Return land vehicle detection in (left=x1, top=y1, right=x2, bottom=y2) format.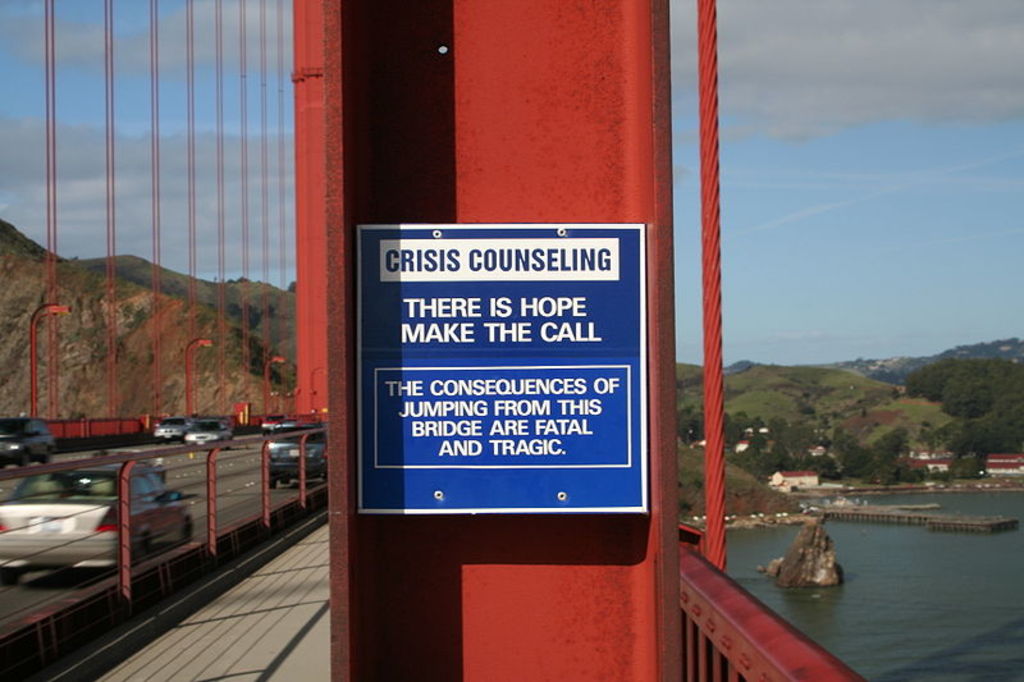
(left=150, top=412, right=196, bottom=444).
